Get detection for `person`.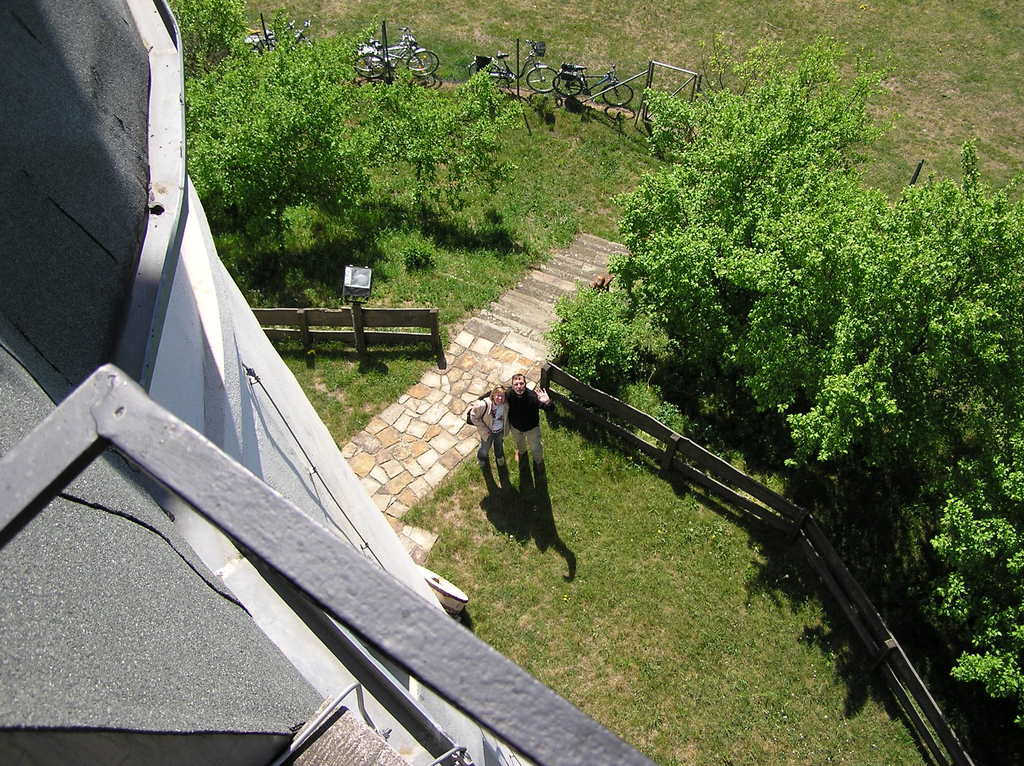
Detection: <region>464, 383, 509, 471</region>.
